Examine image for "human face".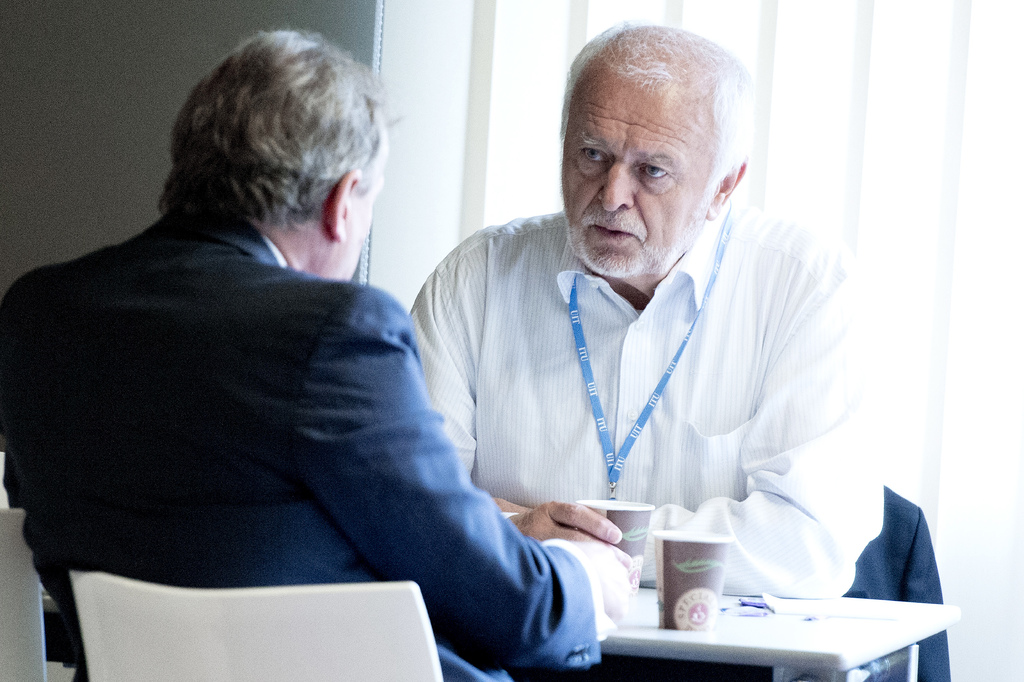
Examination result: box=[559, 81, 717, 276].
